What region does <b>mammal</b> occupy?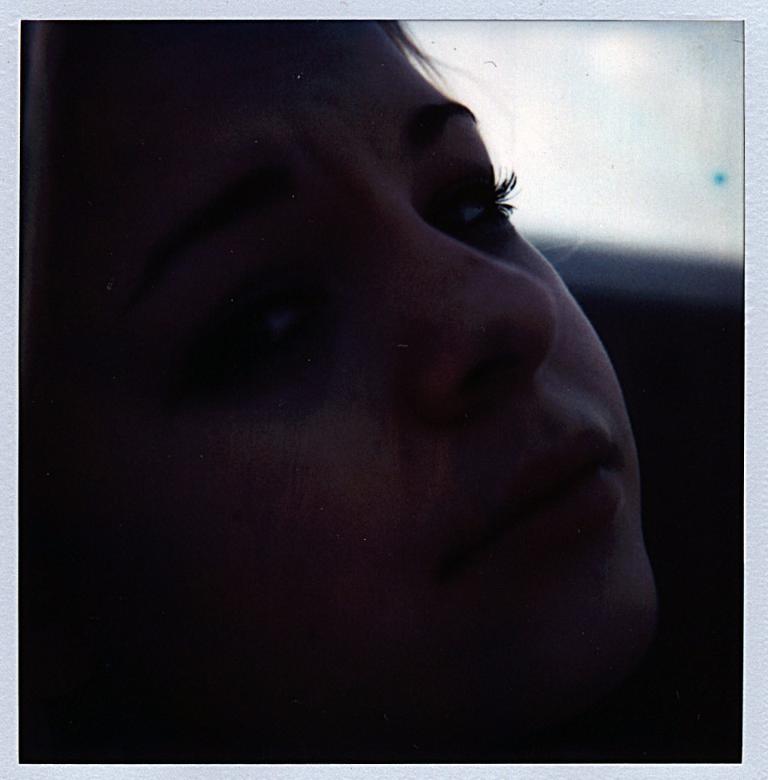
<box>22,23,666,758</box>.
